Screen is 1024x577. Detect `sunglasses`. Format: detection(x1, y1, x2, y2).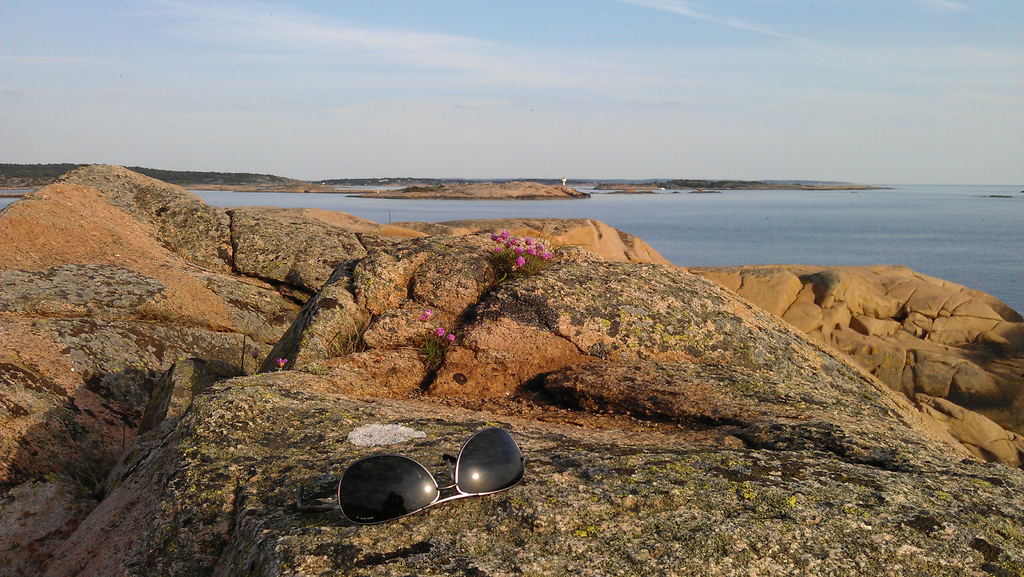
detection(326, 418, 538, 526).
